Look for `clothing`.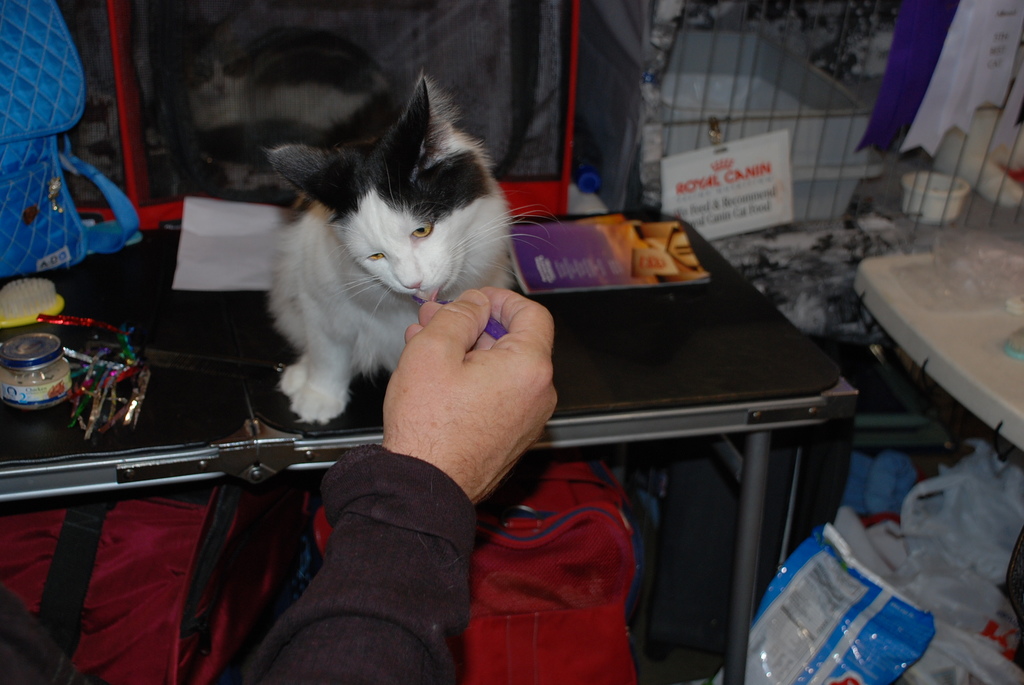
Found: select_region(246, 438, 480, 684).
